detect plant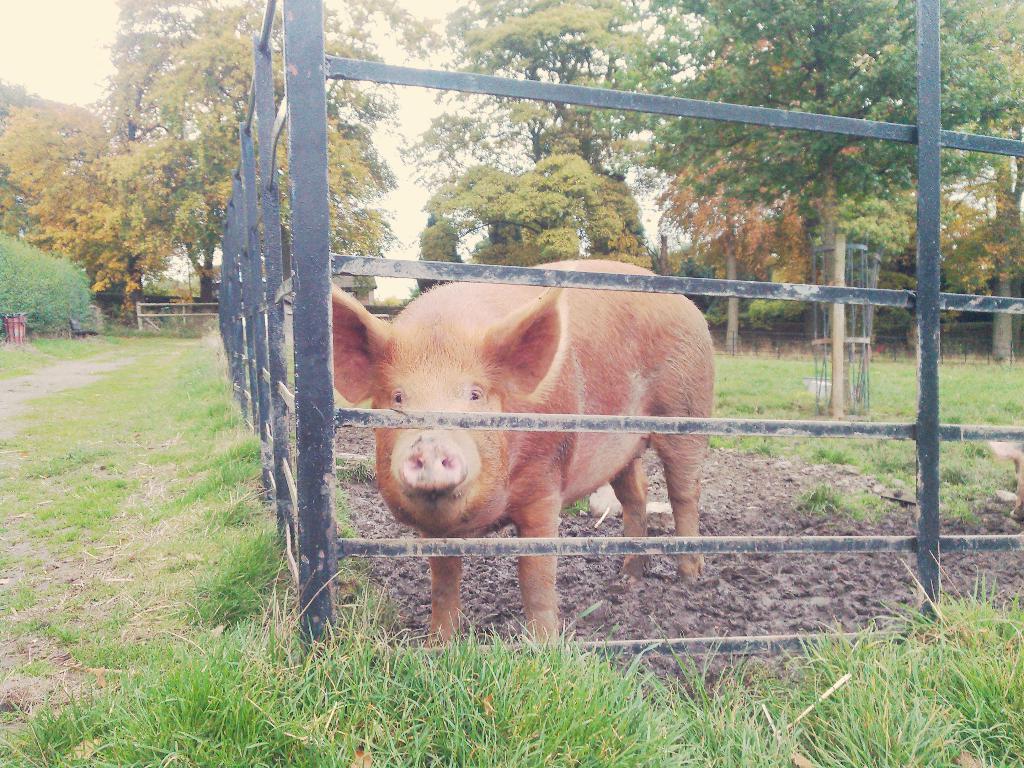
0/224/97/347
